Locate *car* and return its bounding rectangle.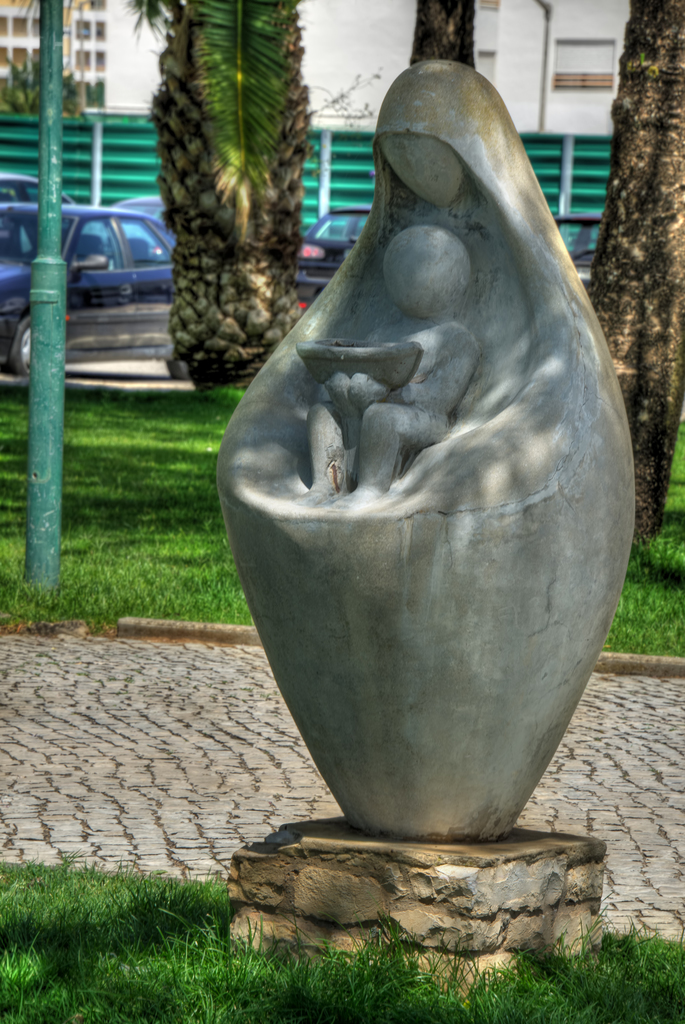
select_region(553, 212, 602, 290).
